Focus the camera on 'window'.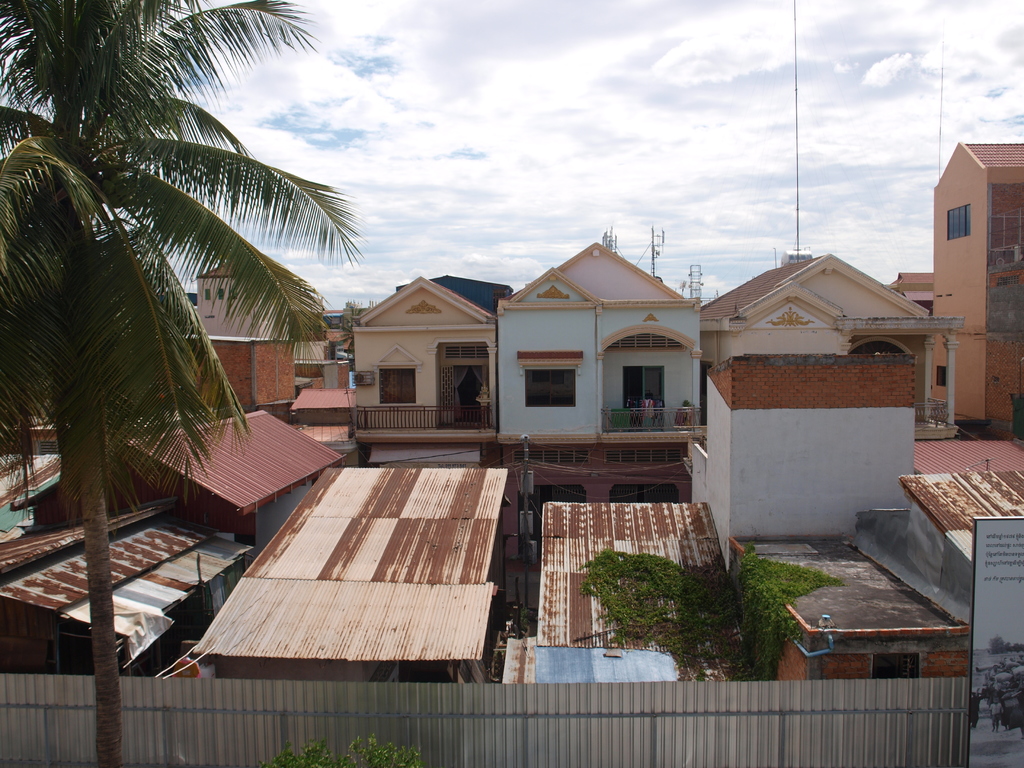
Focus region: region(947, 200, 975, 240).
